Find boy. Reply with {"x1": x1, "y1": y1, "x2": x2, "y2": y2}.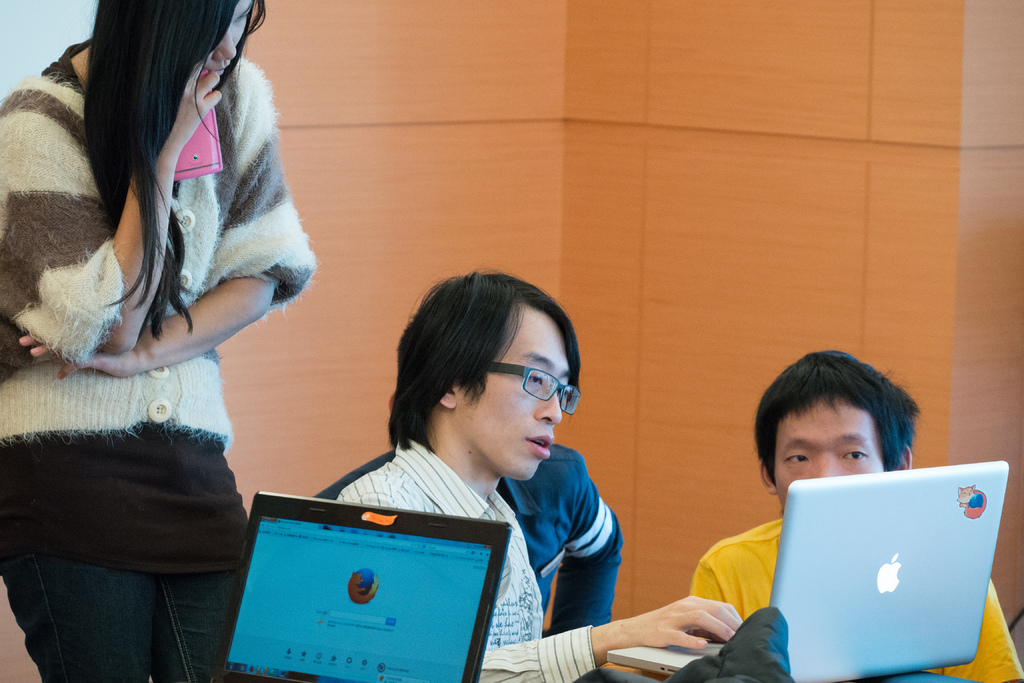
{"x1": 685, "y1": 349, "x2": 1023, "y2": 682}.
